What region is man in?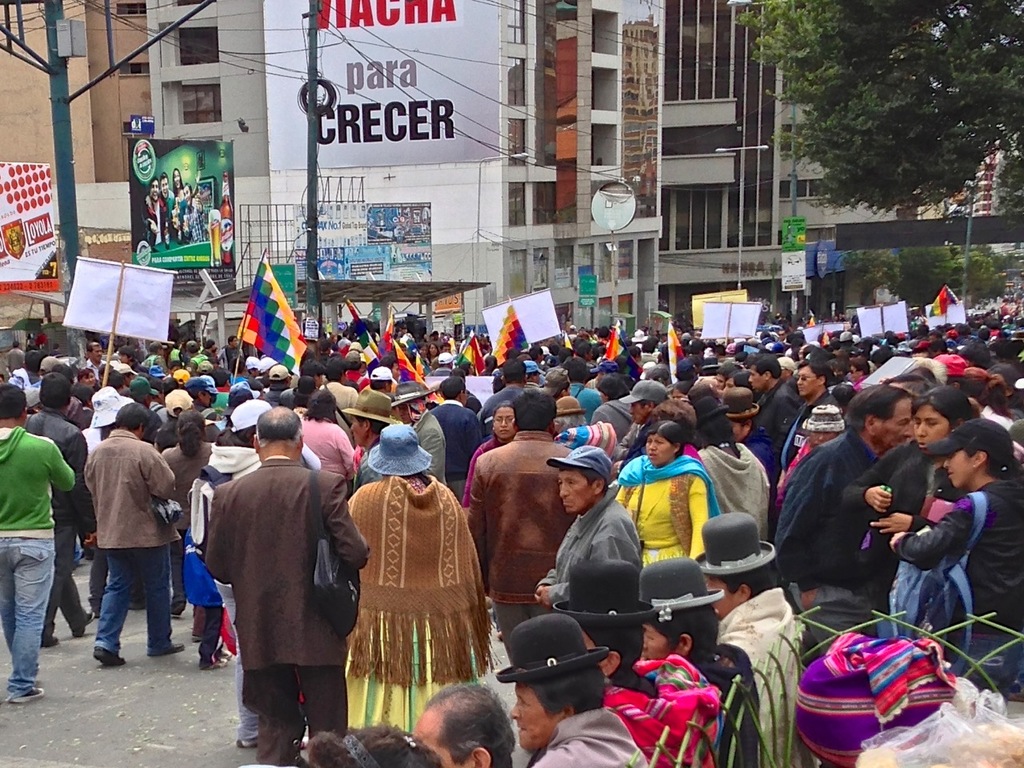
locate(530, 442, 640, 611).
